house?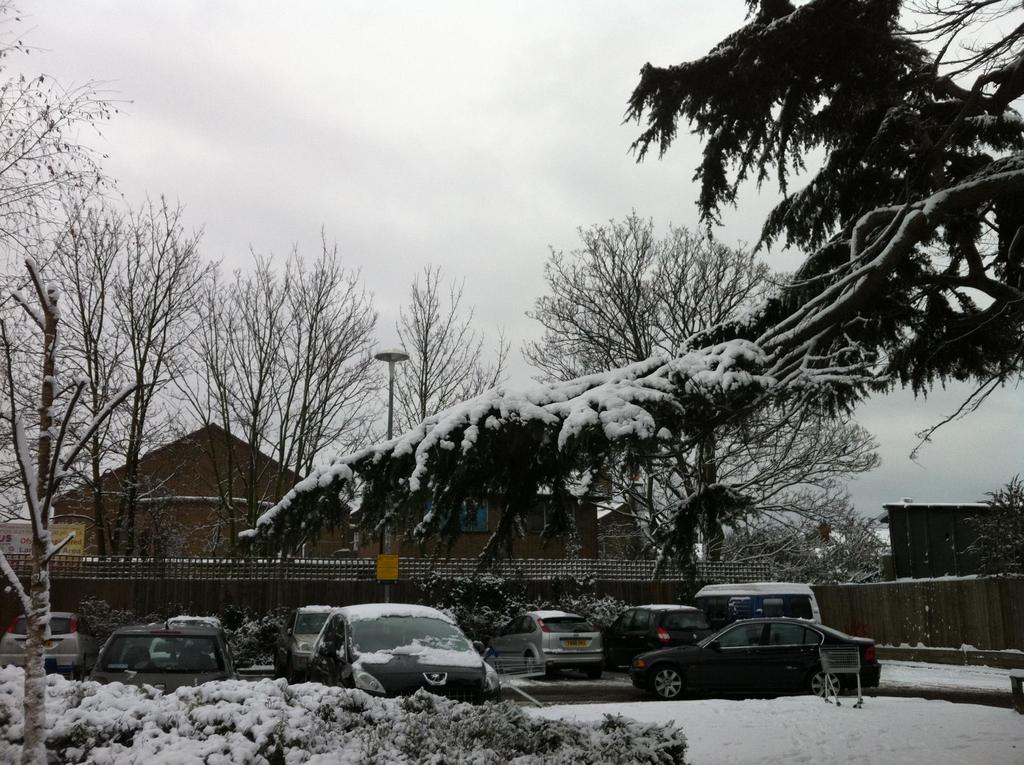
crop(883, 500, 1023, 583)
